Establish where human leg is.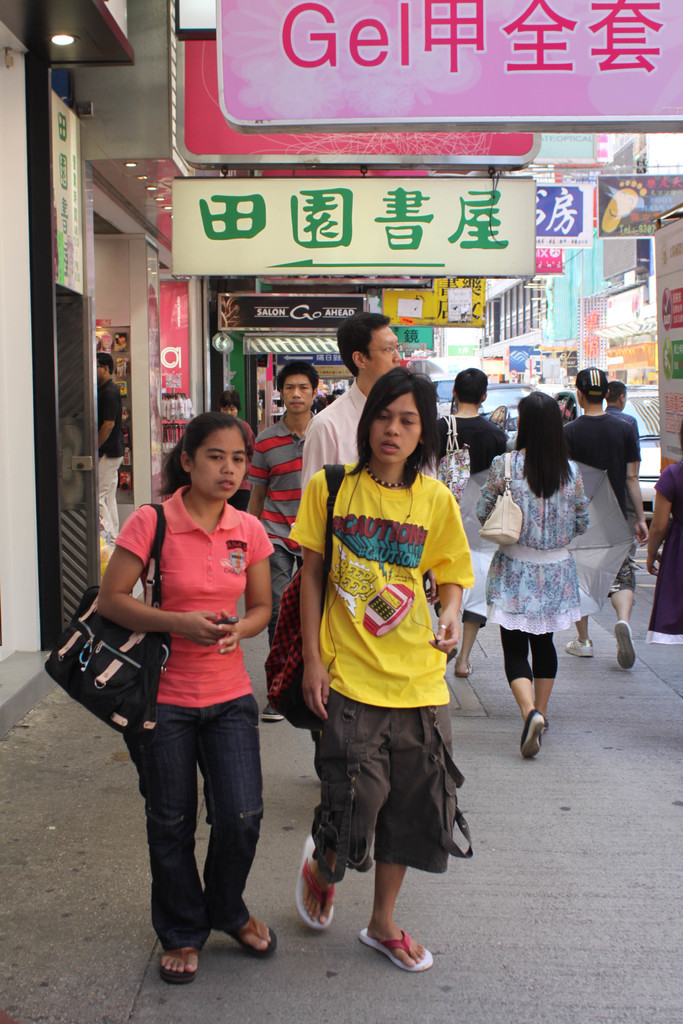
Established at detection(501, 629, 545, 752).
